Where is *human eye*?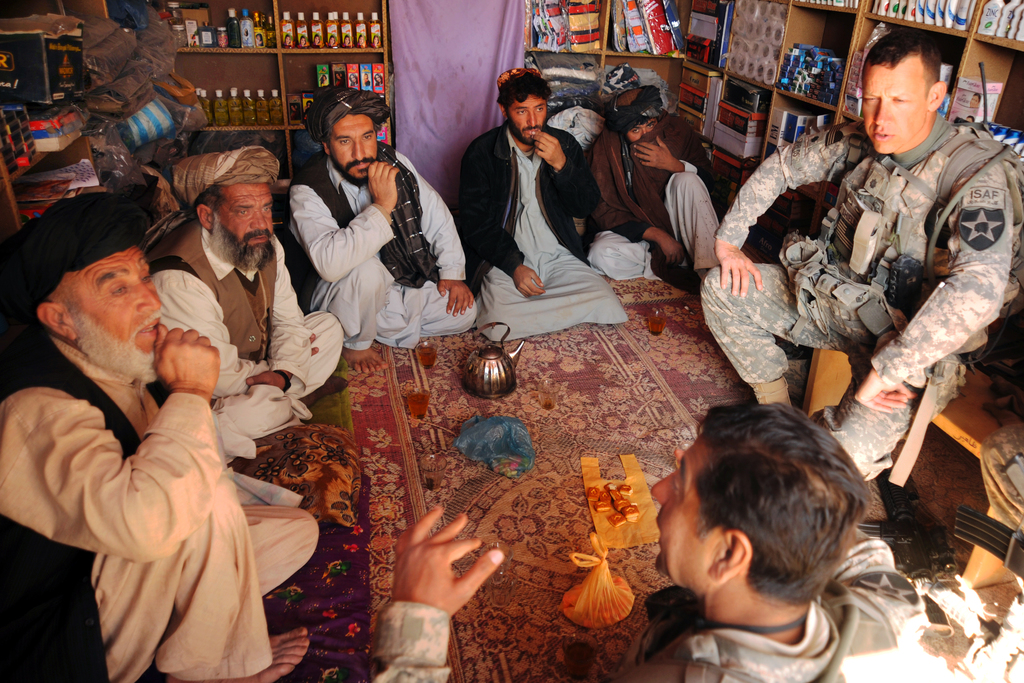
l=515, t=108, r=528, b=117.
